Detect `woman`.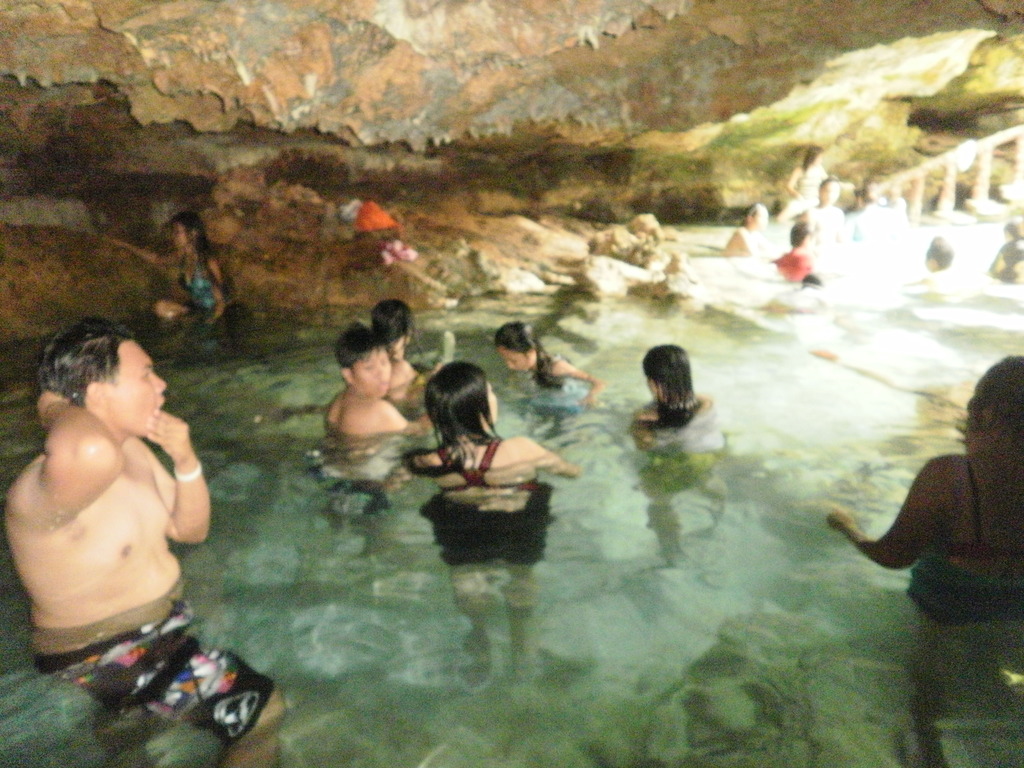
Detected at 115 210 234 331.
